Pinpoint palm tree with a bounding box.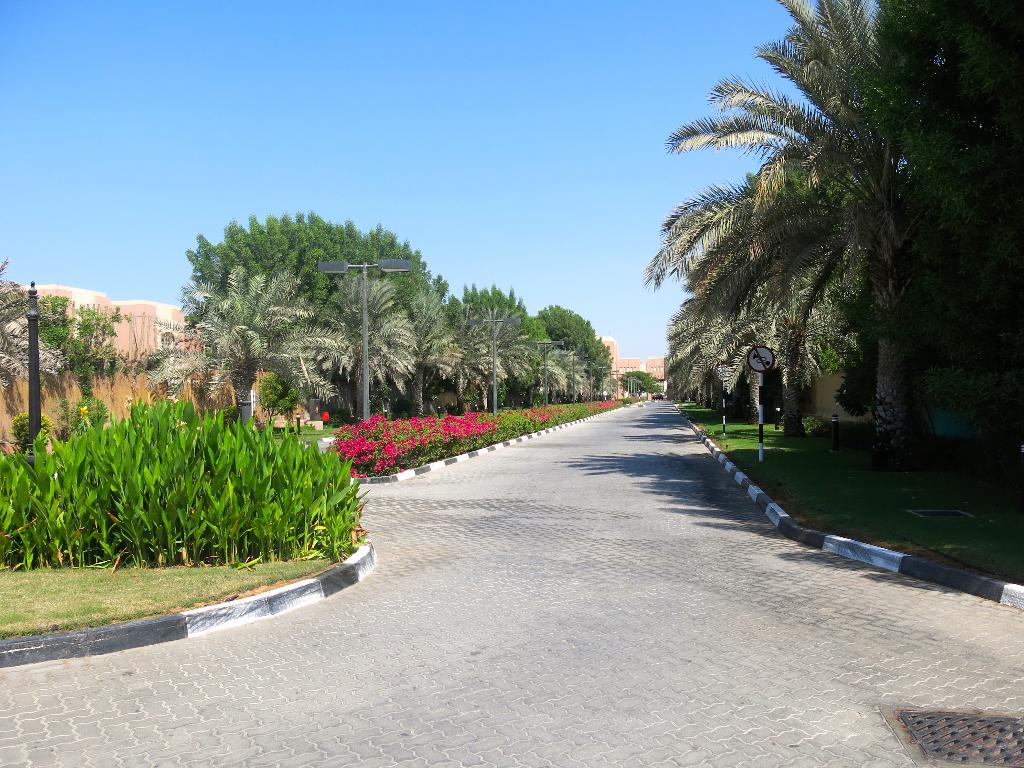
445:303:518:399.
